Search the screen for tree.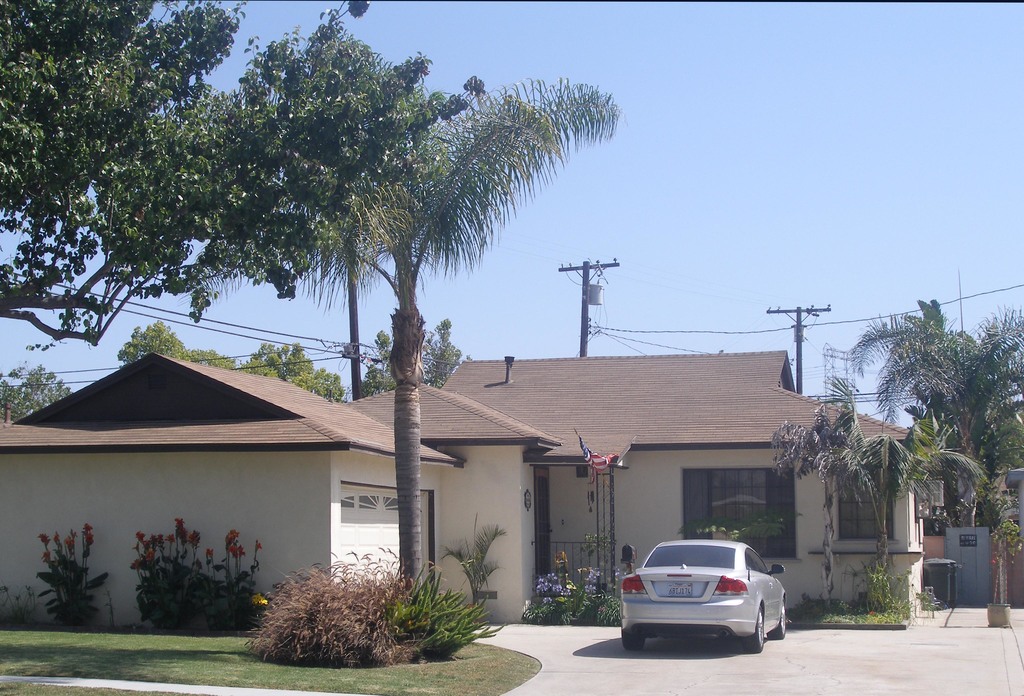
Found at (843, 378, 992, 605).
